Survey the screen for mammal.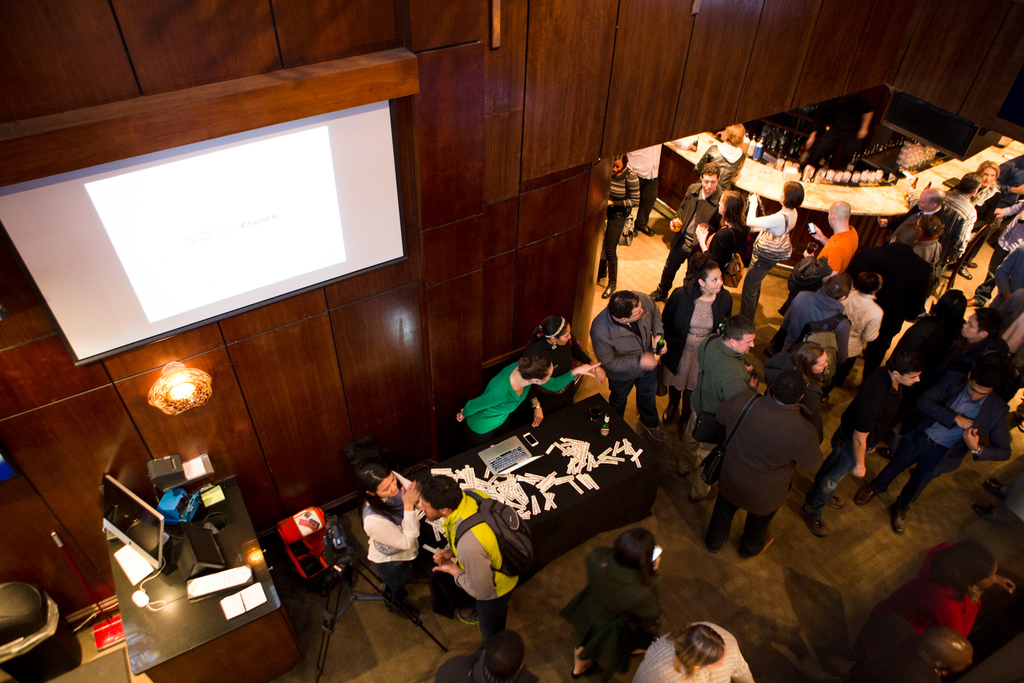
Survey found: <bbox>622, 142, 694, 237</bbox>.
